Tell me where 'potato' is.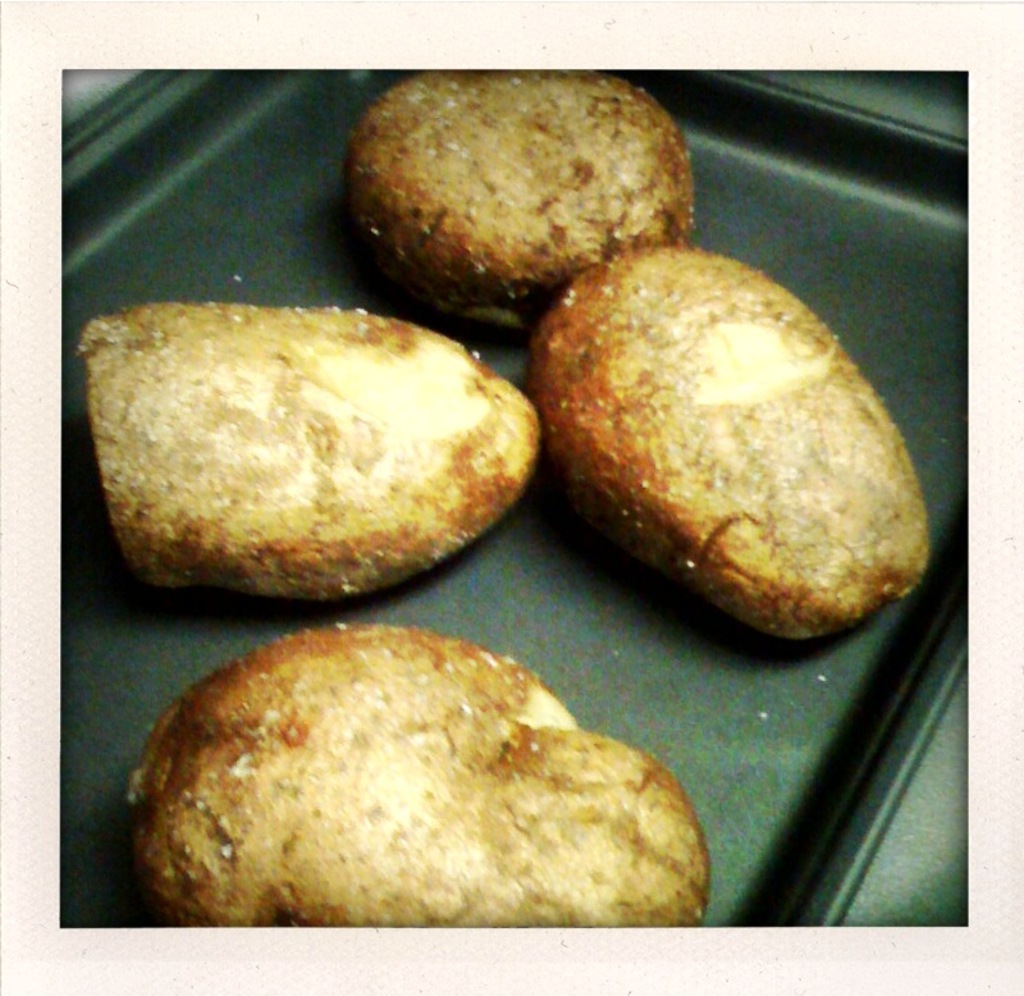
'potato' is at bbox=[77, 297, 548, 599].
